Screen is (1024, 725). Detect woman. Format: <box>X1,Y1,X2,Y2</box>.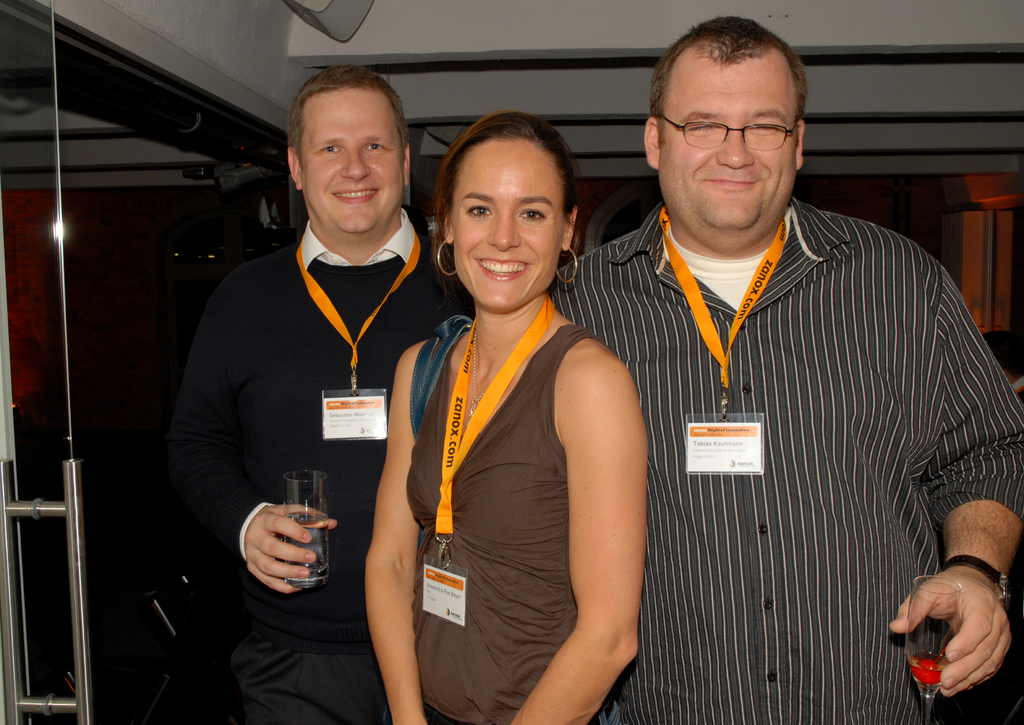
<box>383,100,651,724</box>.
